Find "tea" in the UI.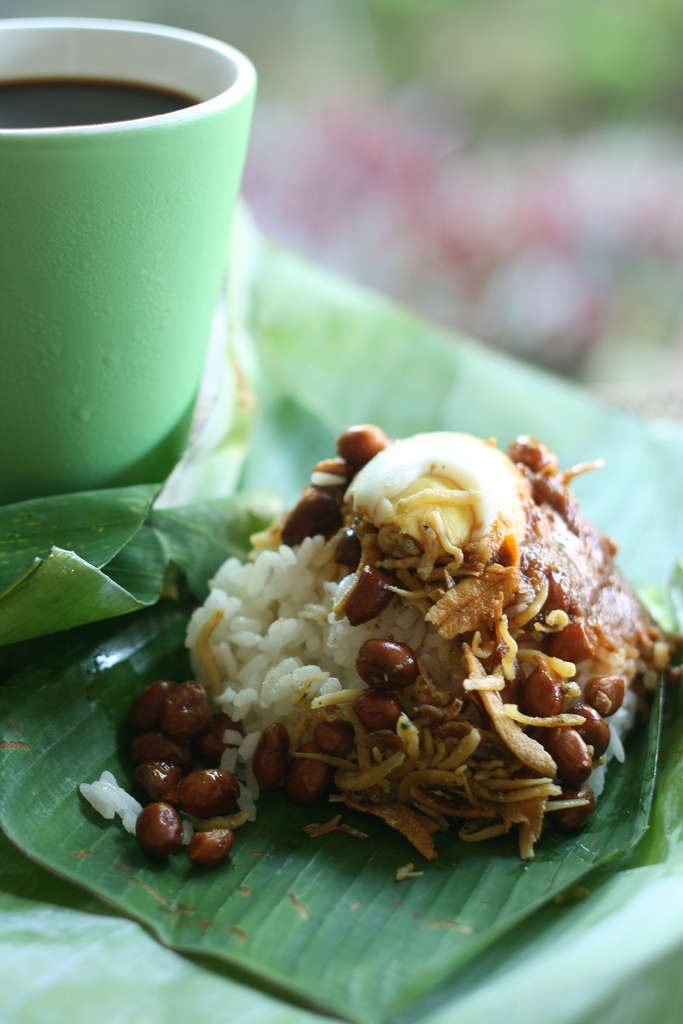
UI element at locate(0, 74, 210, 131).
